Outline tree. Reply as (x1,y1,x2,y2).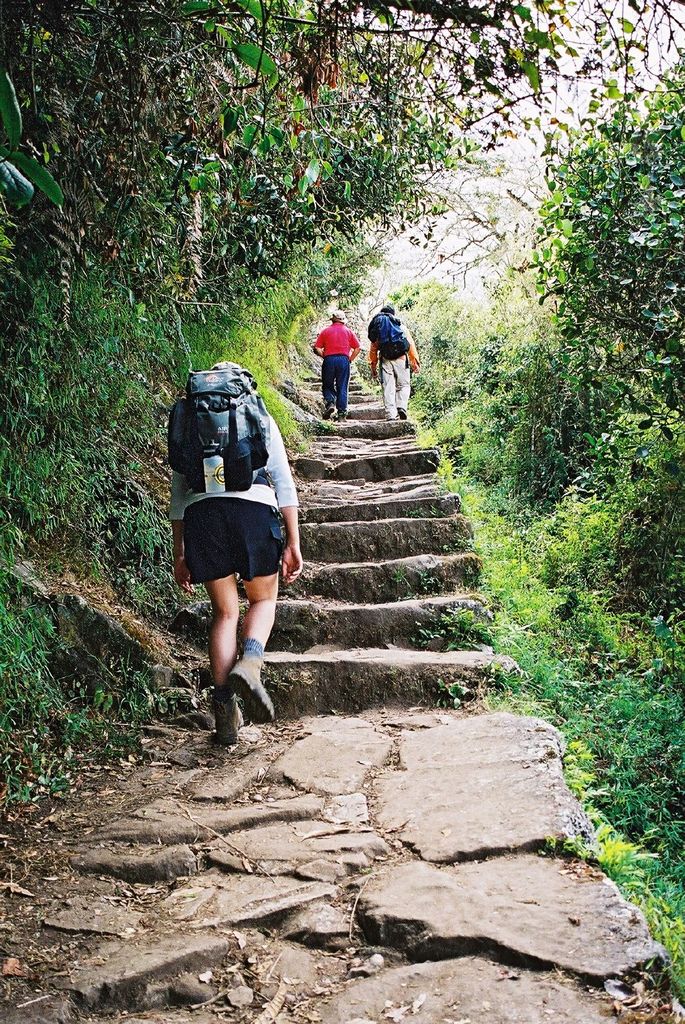
(0,4,561,419).
